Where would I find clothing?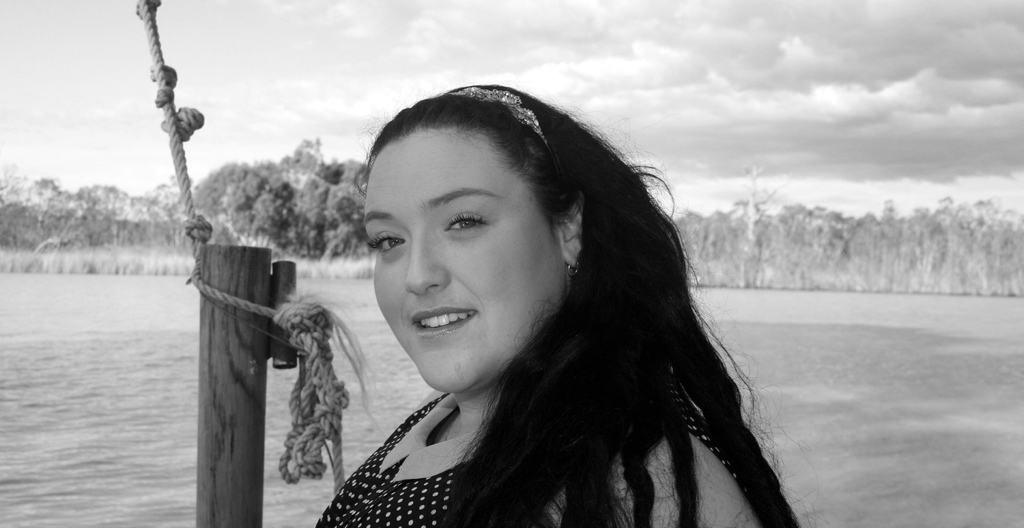
At bbox=(316, 377, 751, 527).
